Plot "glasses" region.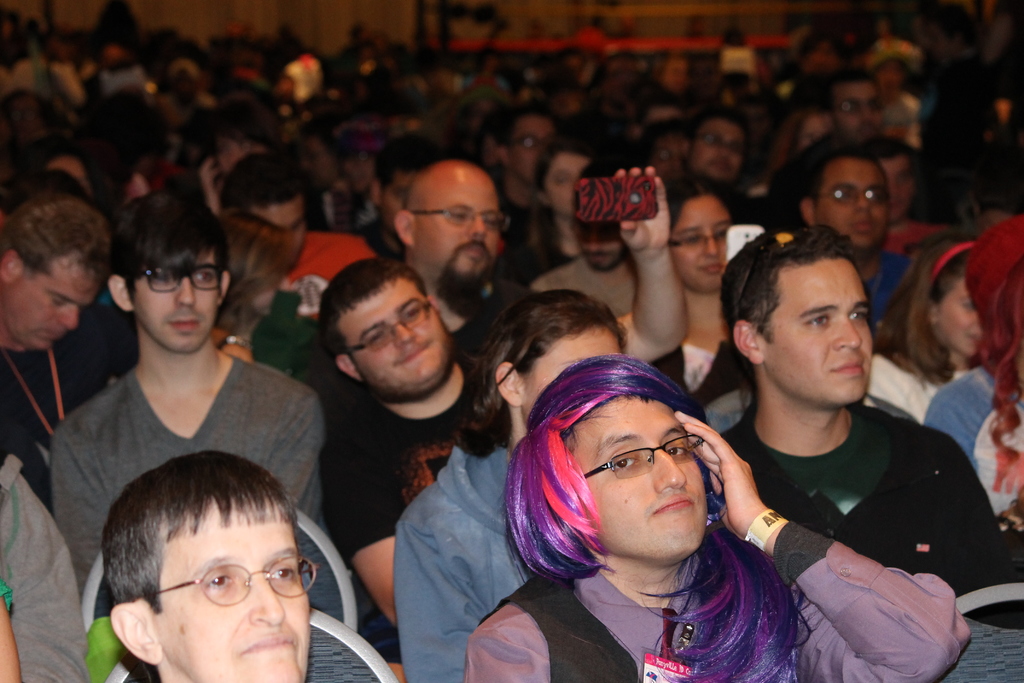
Plotted at <region>345, 297, 430, 358</region>.
